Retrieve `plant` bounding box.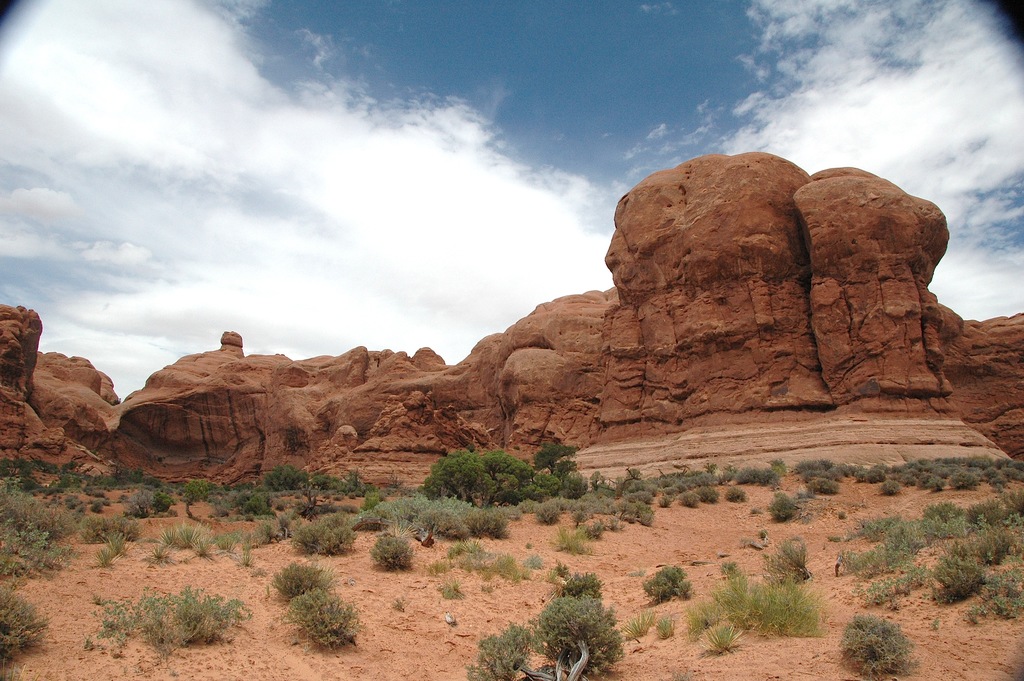
Bounding box: box=[727, 454, 762, 482].
